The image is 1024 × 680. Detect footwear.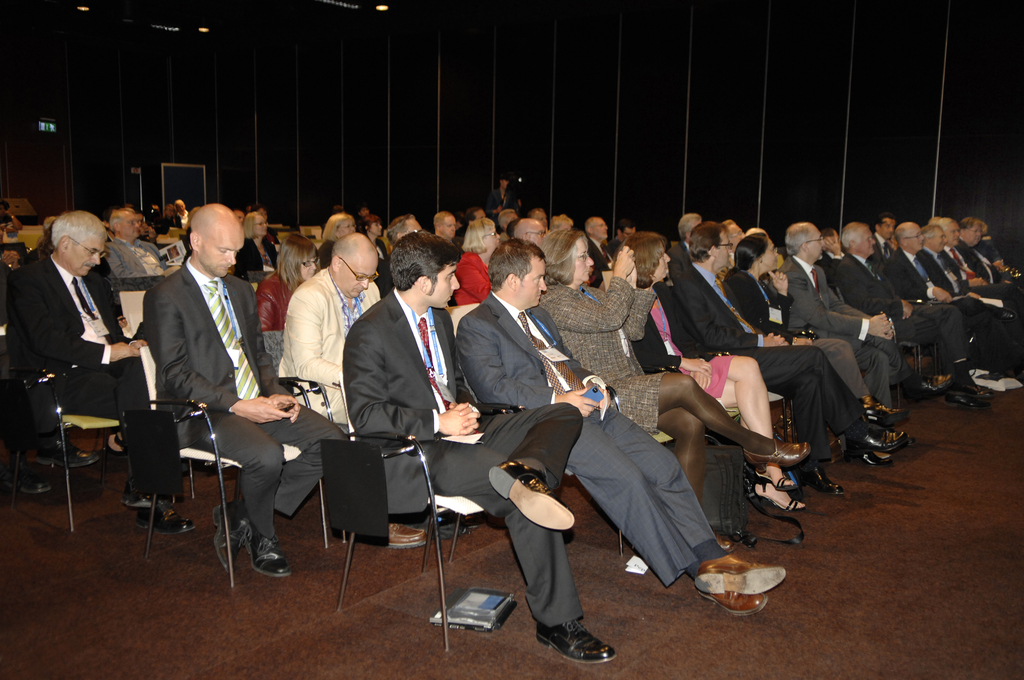
Detection: x1=41 y1=433 x2=99 y2=467.
